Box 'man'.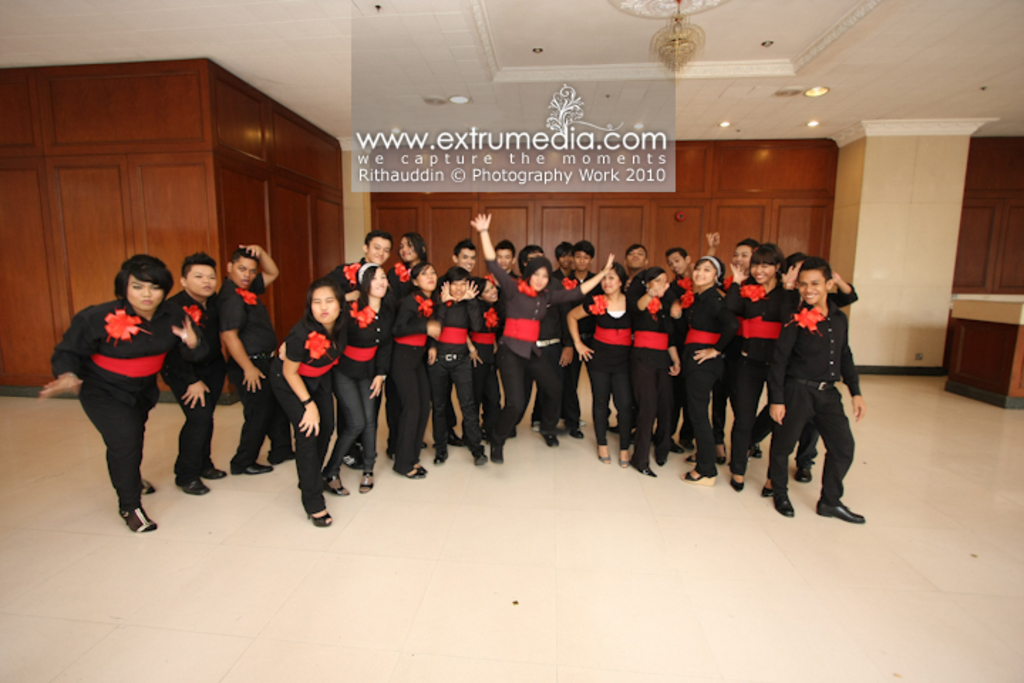
pyautogui.locateOnScreen(320, 228, 397, 306).
